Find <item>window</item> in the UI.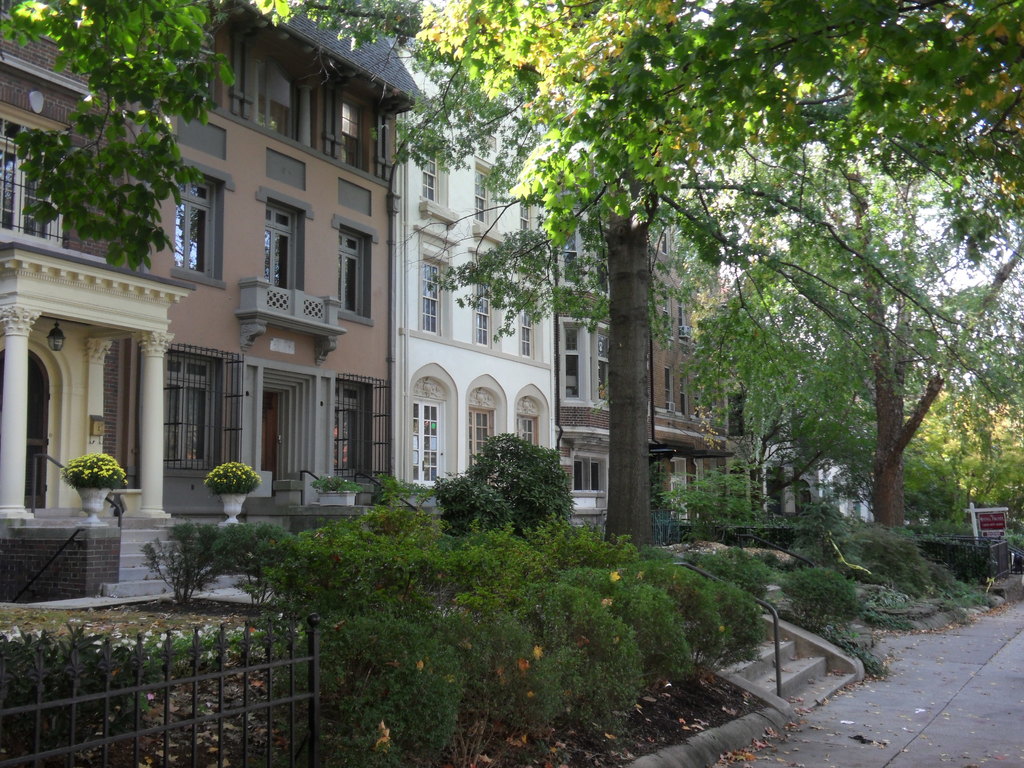
UI element at l=472, t=170, r=486, b=220.
